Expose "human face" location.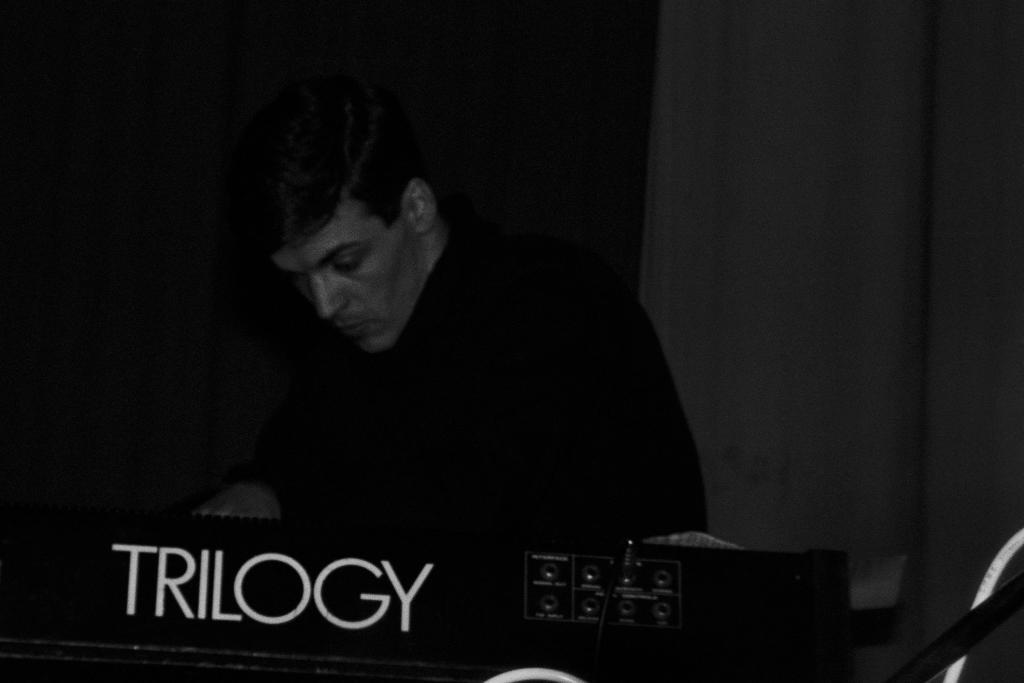
Exposed at select_region(271, 197, 425, 352).
